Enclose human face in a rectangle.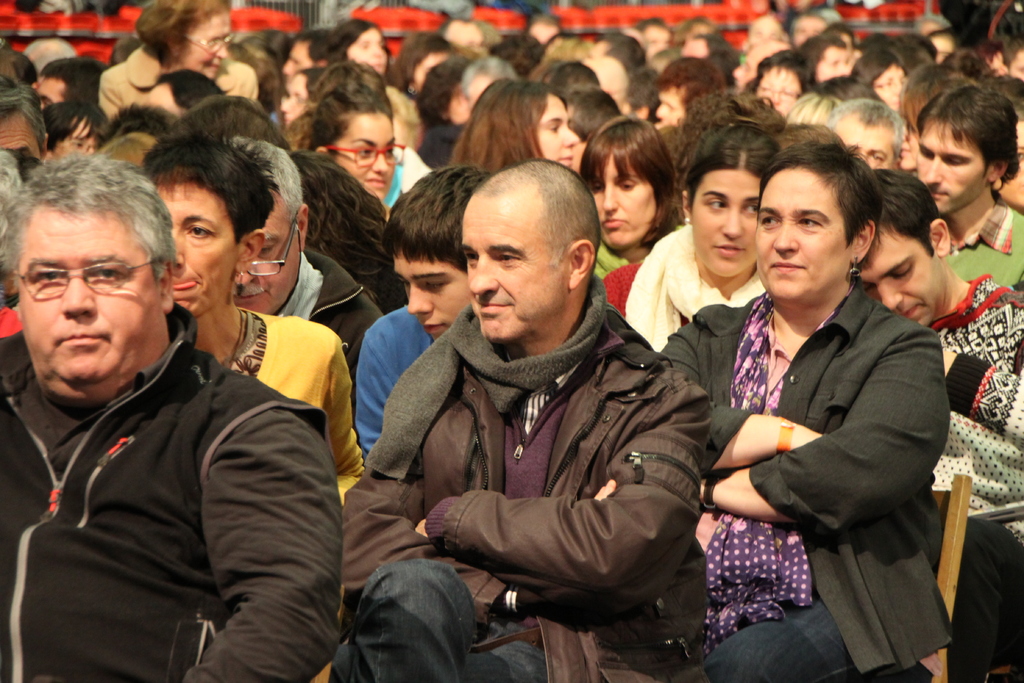
(188, 10, 234, 79).
